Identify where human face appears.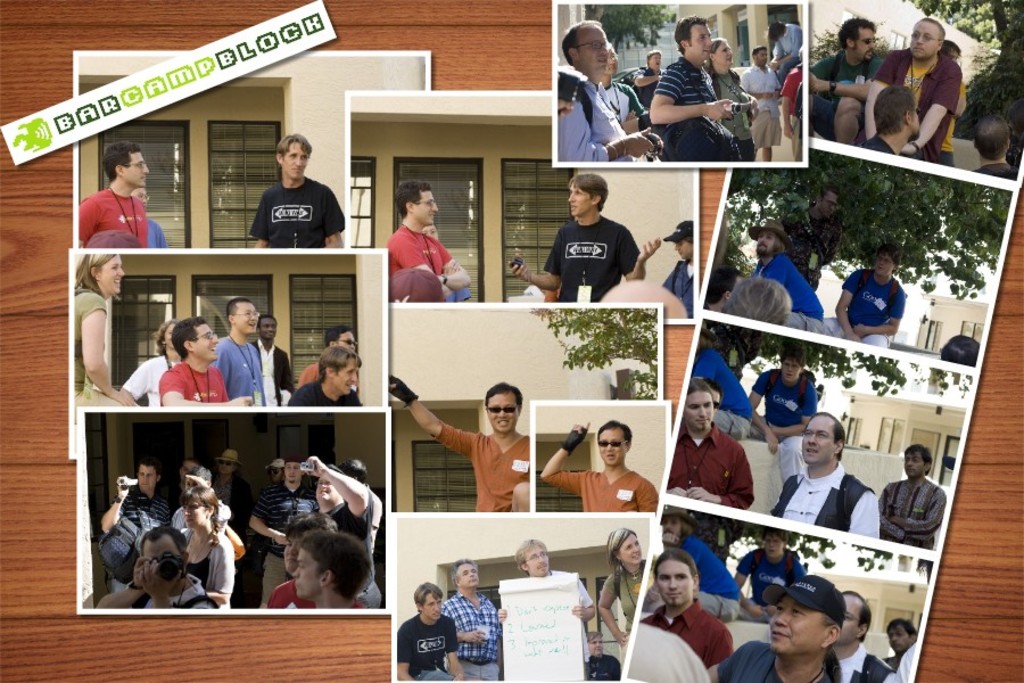
Appears at (left=484, top=395, right=523, bottom=435).
